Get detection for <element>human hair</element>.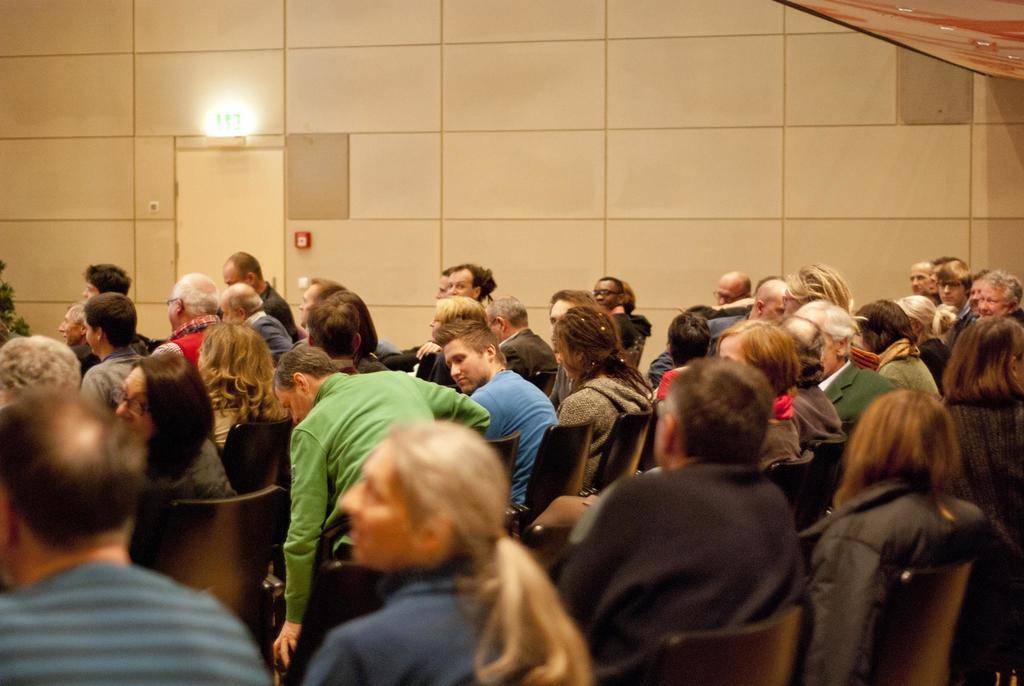
Detection: x1=664, y1=307, x2=715, y2=366.
